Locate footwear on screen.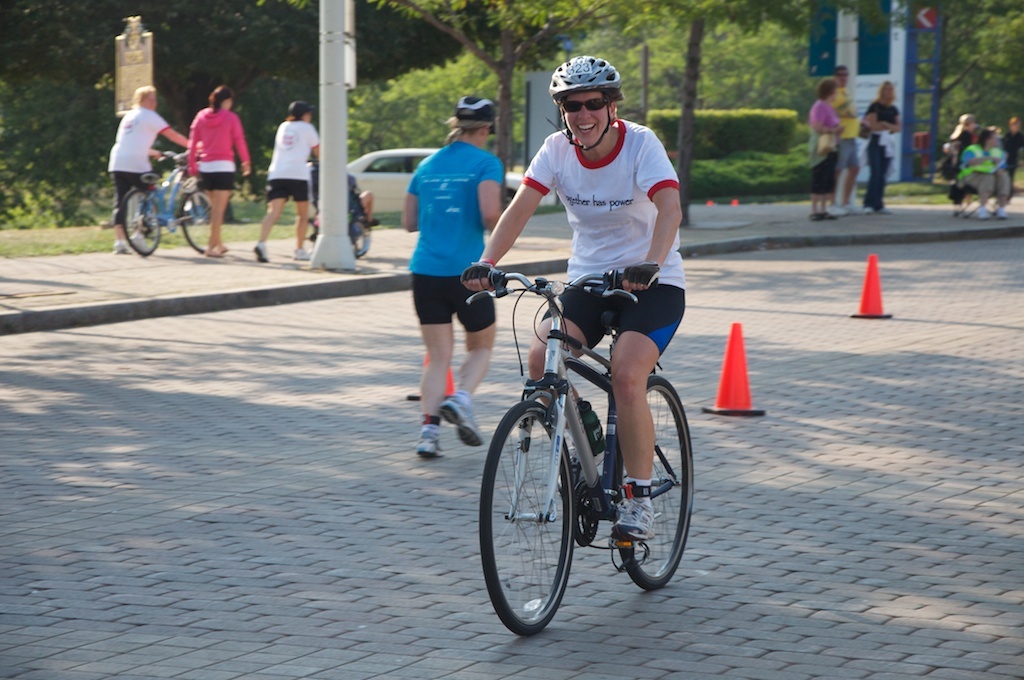
On screen at BBox(970, 205, 990, 218).
